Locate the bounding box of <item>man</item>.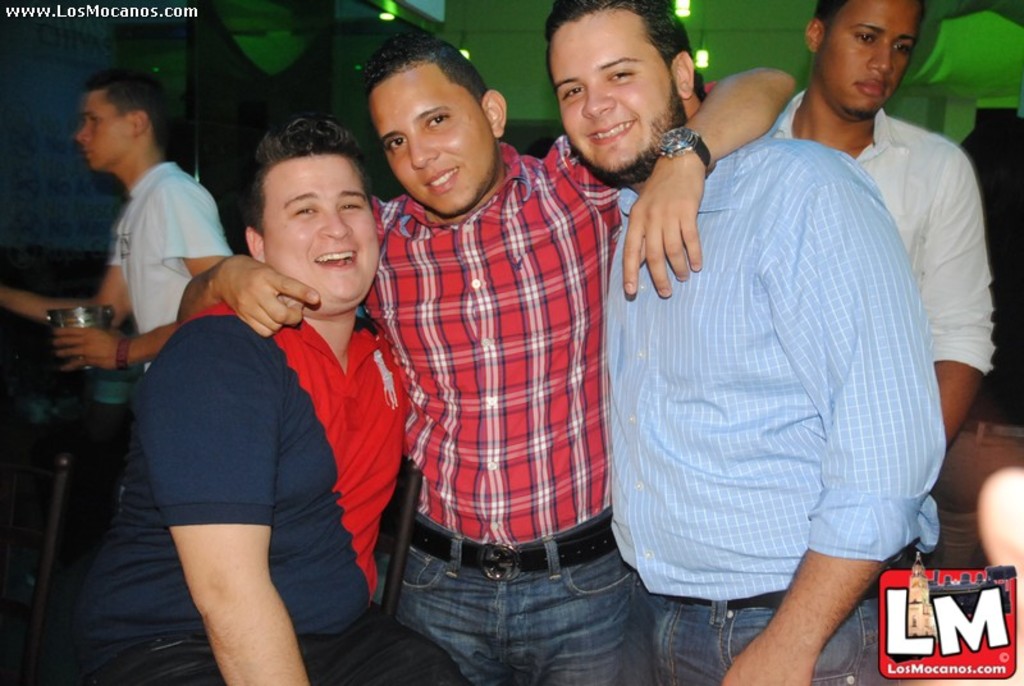
Bounding box: 76 115 466 685.
